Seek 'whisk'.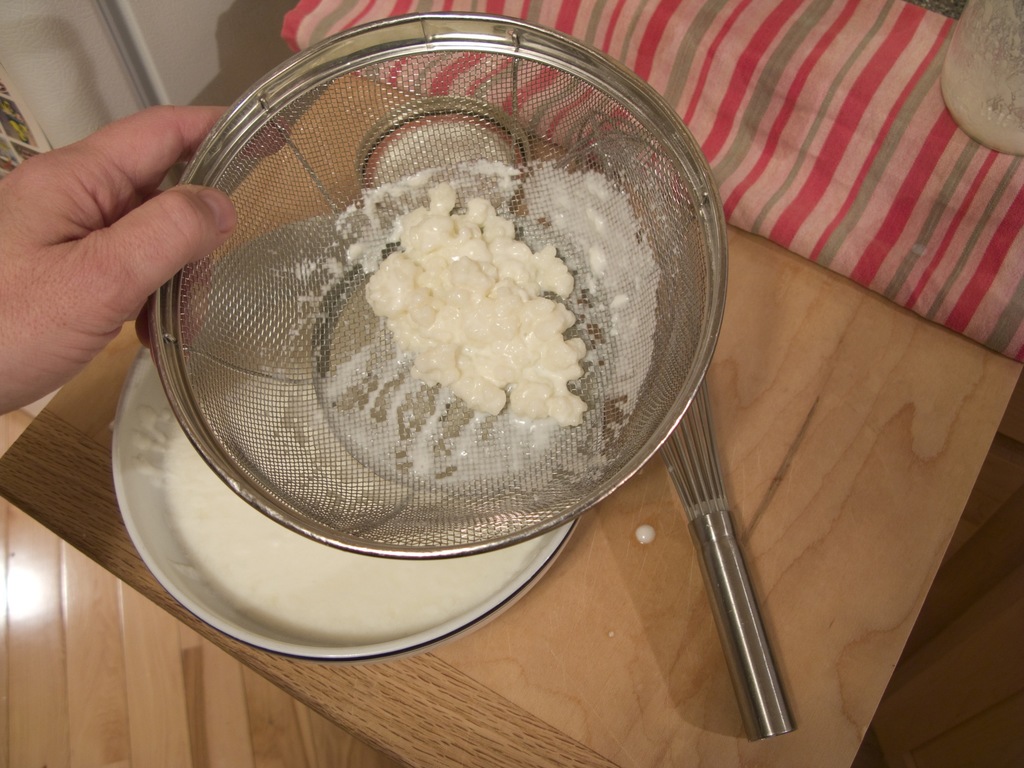
crop(560, 100, 808, 744).
